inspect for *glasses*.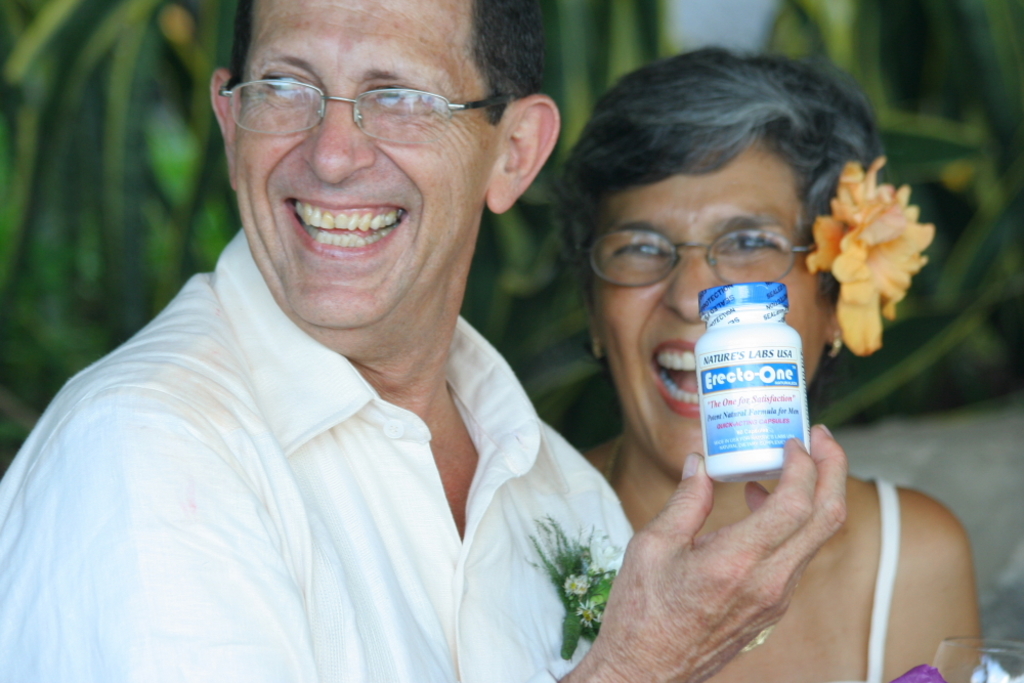
Inspection: box=[586, 219, 825, 289].
